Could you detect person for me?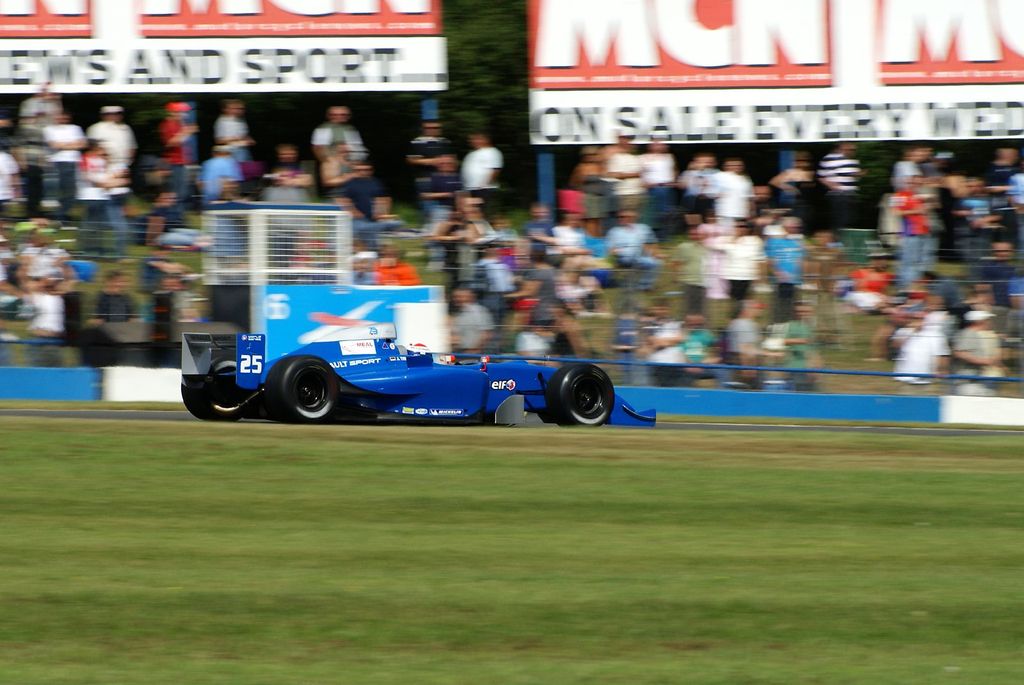
Detection result: locate(469, 138, 502, 198).
